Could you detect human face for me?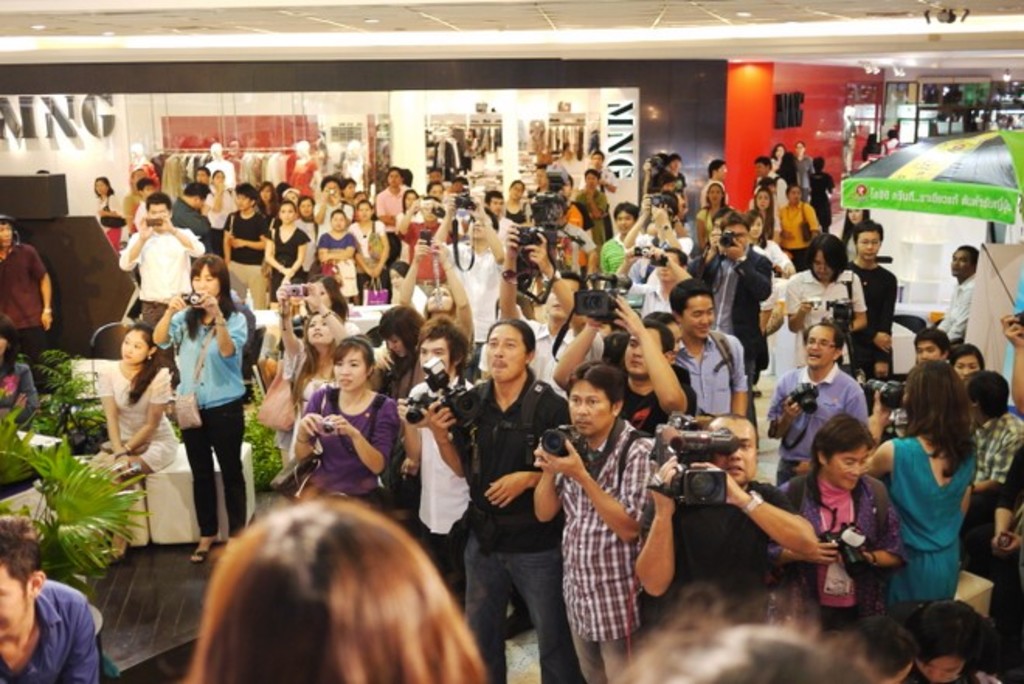
Detection result: detection(389, 268, 405, 290).
